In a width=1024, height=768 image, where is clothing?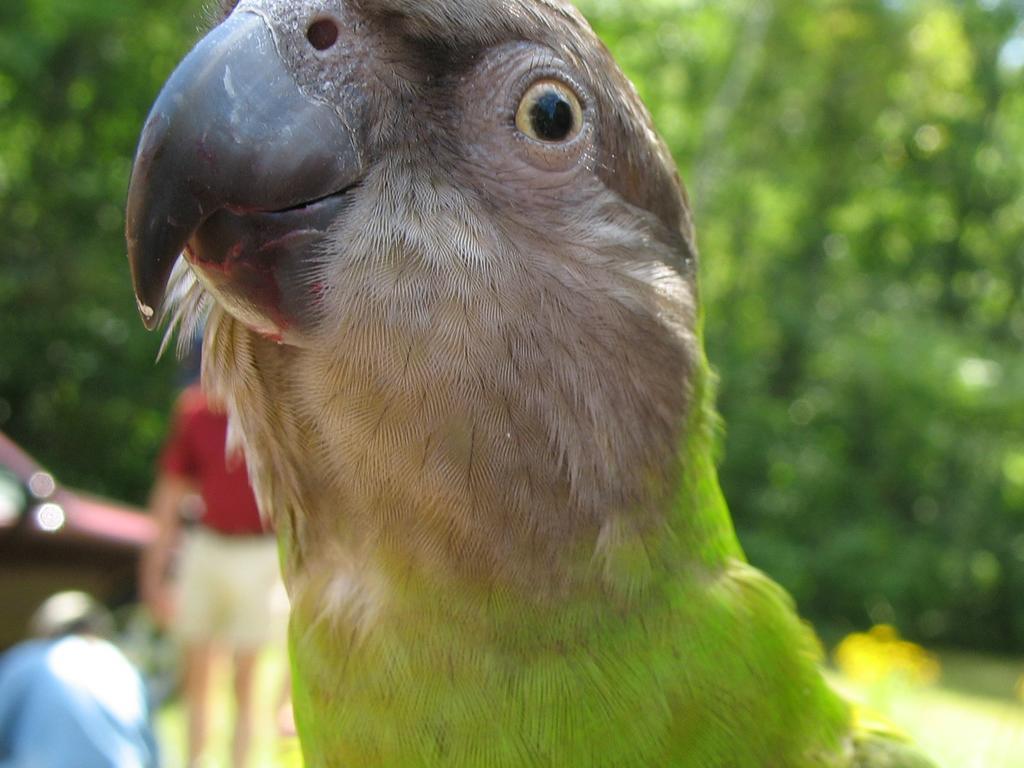
bbox=[0, 635, 160, 767].
